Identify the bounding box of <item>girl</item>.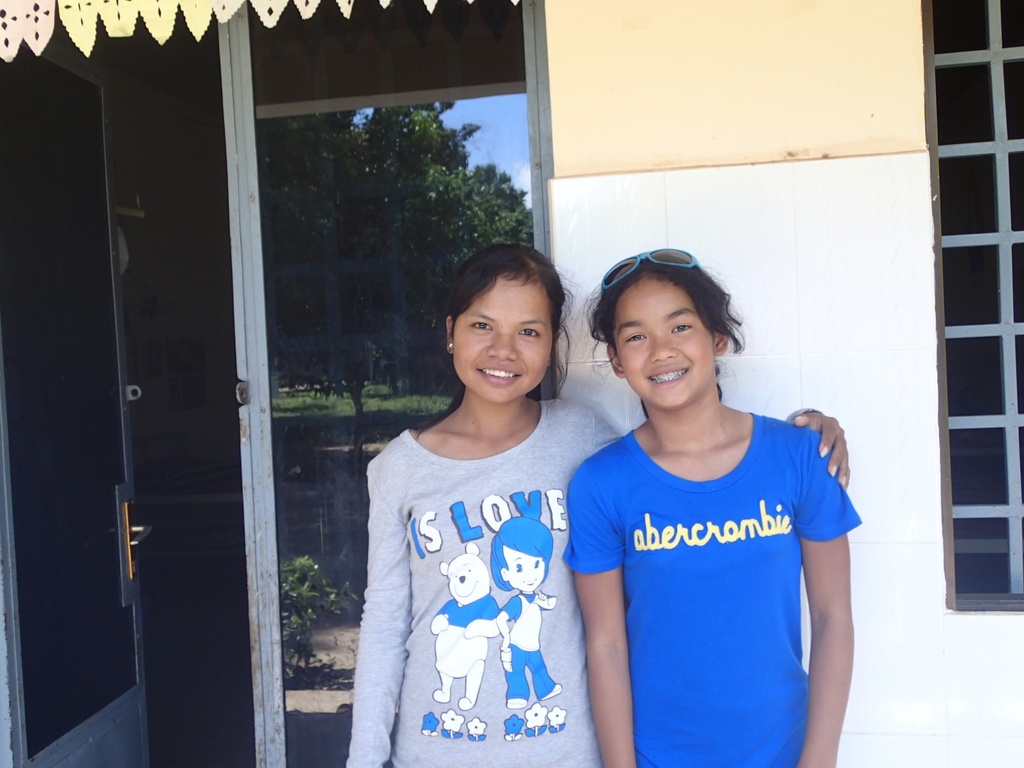
region(563, 247, 862, 767).
